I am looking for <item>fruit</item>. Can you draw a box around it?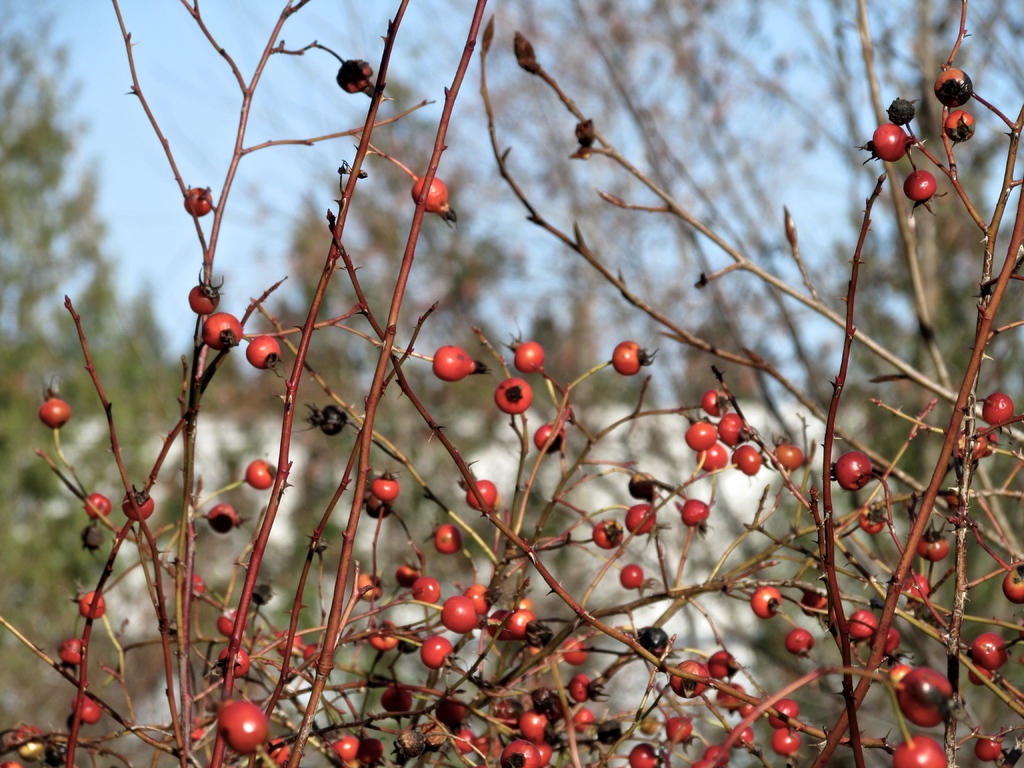
Sure, the bounding box is [left=610, top=340, right=655, bottom=374].
